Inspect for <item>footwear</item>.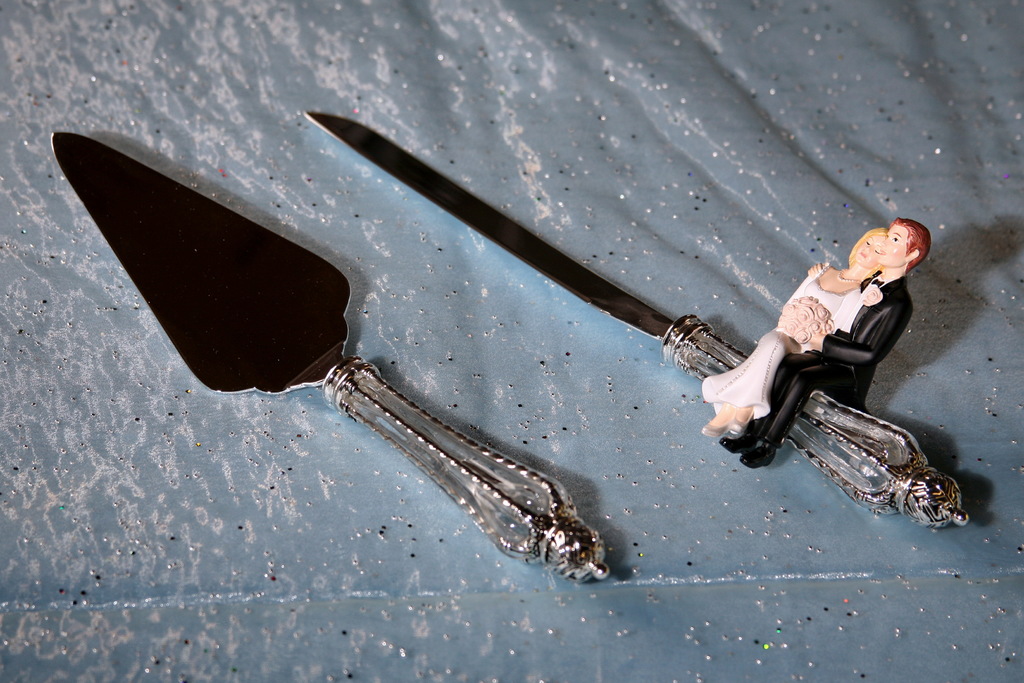
Inspection: (left=728, top=410, right=752, bottom=439).
